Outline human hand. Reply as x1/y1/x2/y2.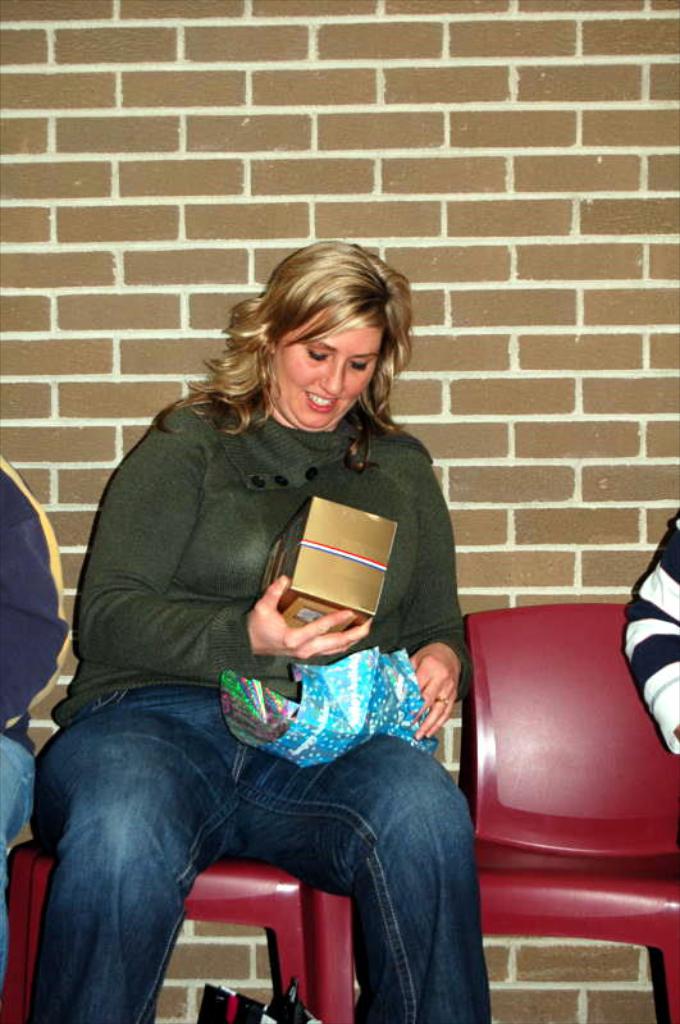
245/589/373/663.
